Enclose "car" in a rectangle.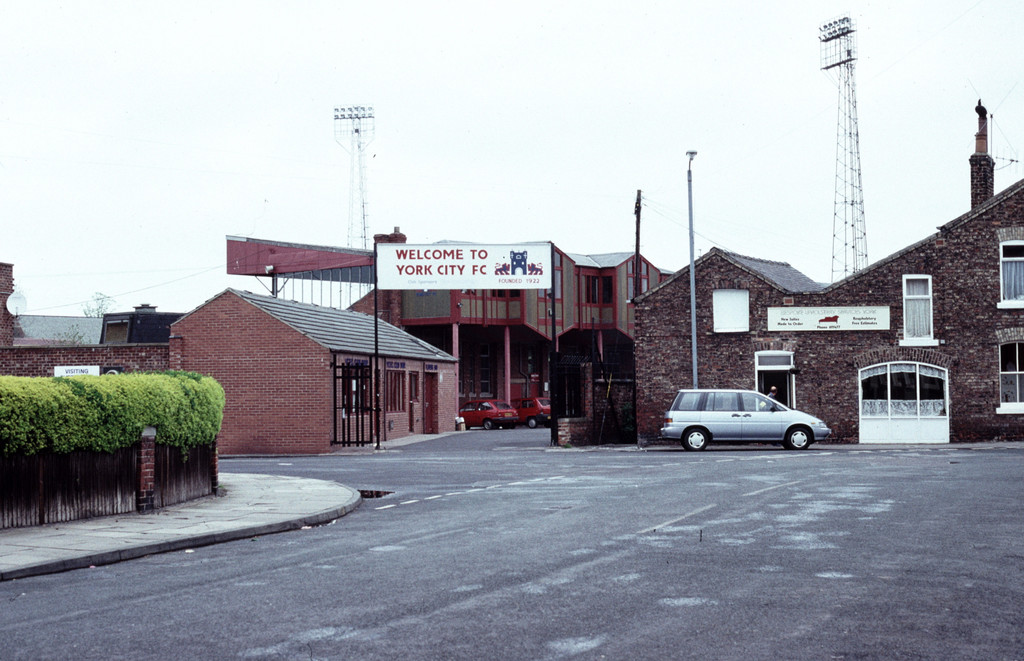
{"left": 513, "top": 399, "right": 548, "bottom": 430}.
